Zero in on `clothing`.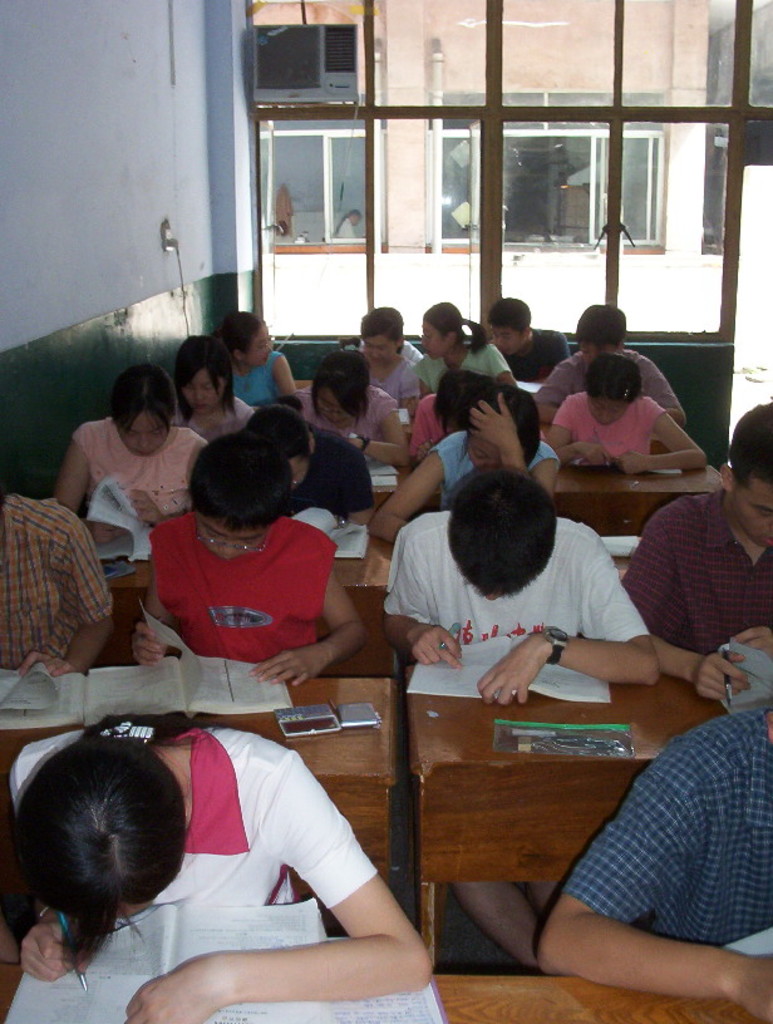
Zeroed in: x1=235, y1=345, x2=284, y2=395.
